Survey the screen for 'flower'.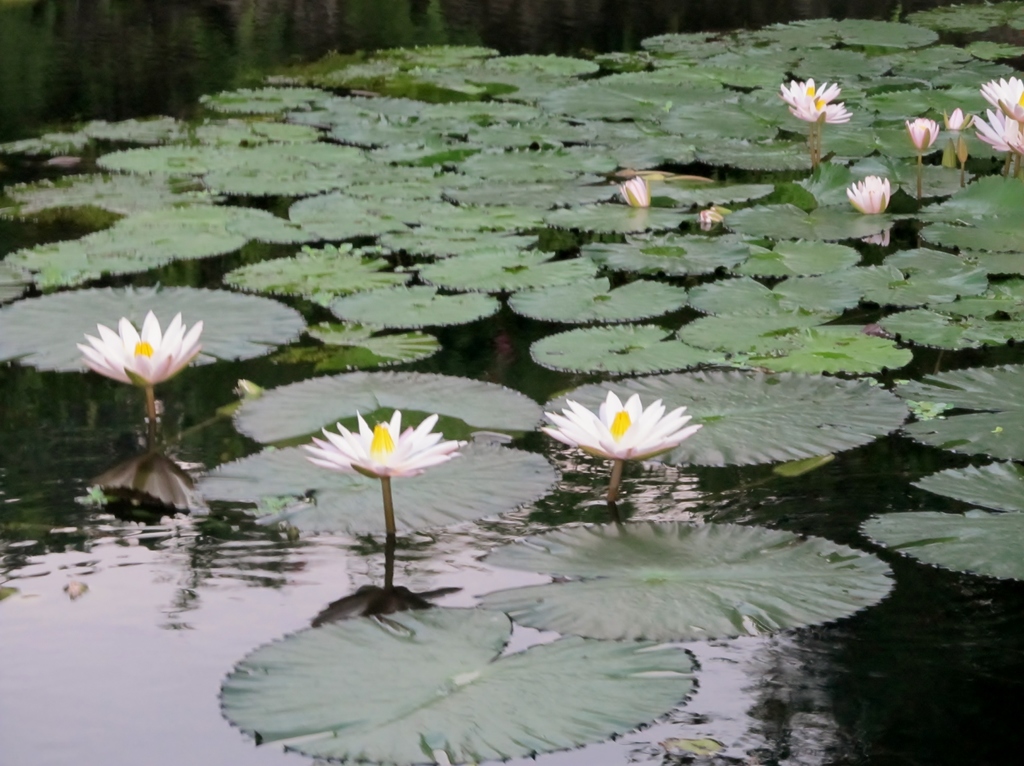
Survey found: Rect(75, 313, 217, 388).
